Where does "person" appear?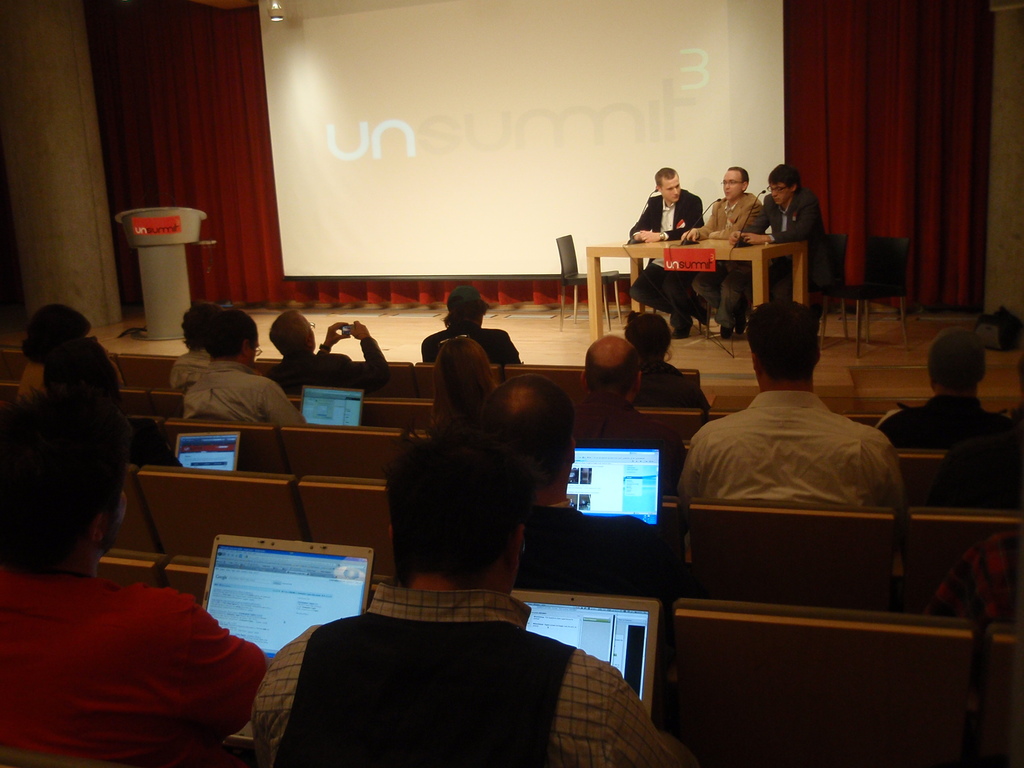
Appears at (x1=0, y1=393, x2=268, y2=767).
